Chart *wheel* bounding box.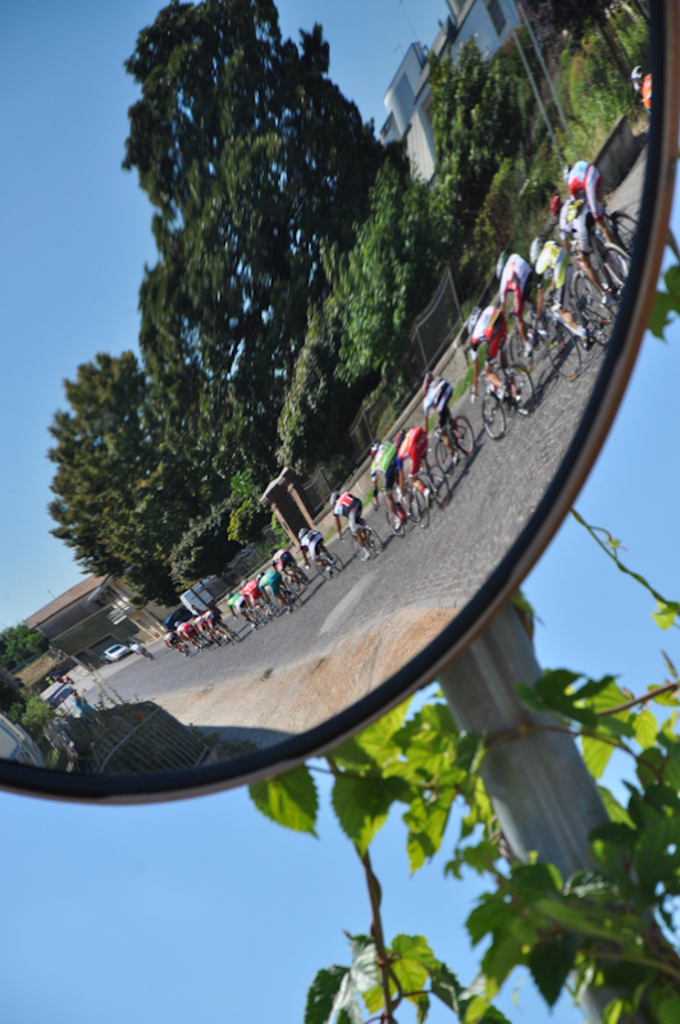
Charted: {"x1": 452, "y1": 420, "x2": 474, "y2": 456}.
